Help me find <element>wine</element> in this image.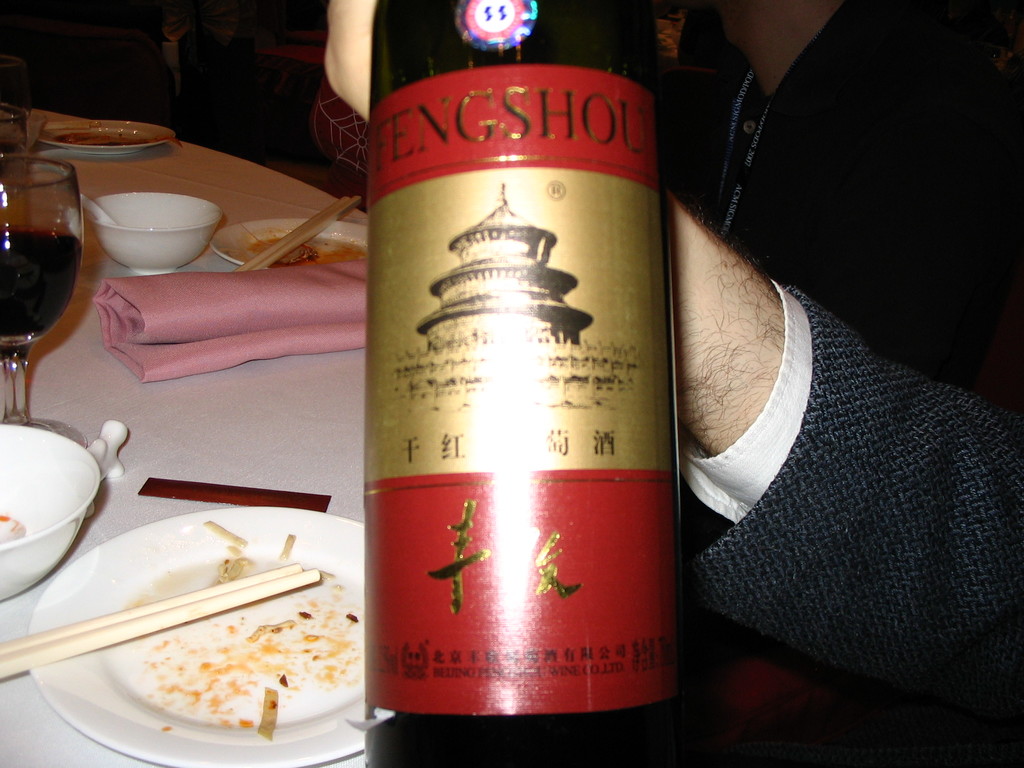
Found it: [0, 223, 82, 346].
